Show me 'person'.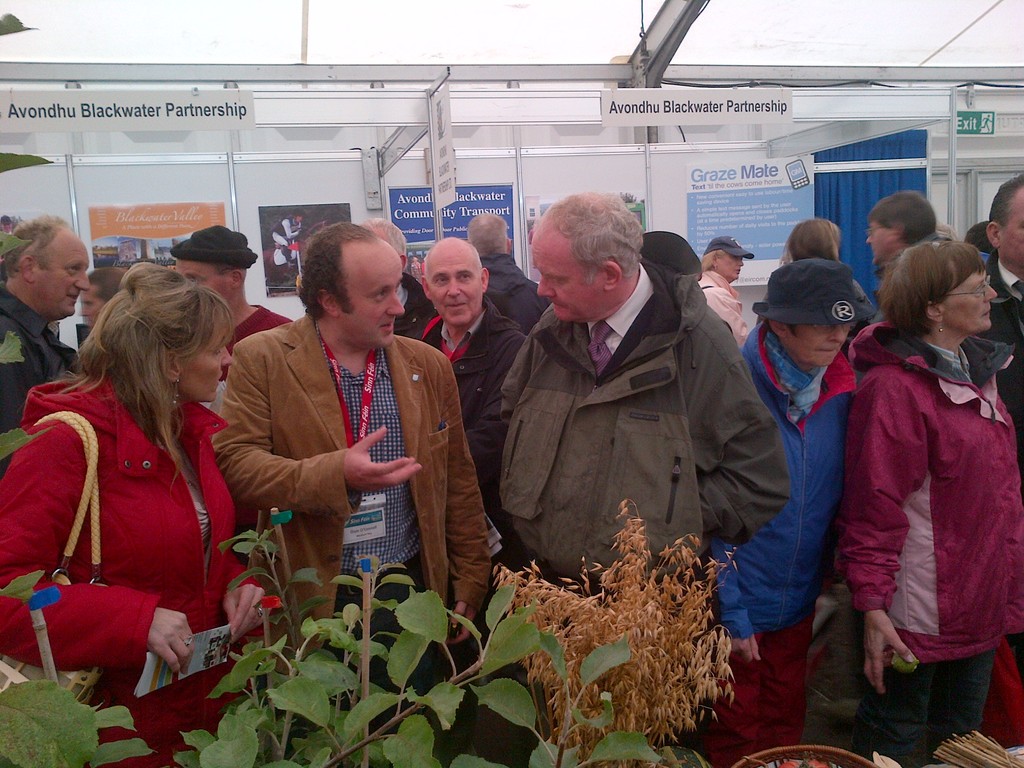
'person' is here: BBox(969, 173, 1023, 461).
